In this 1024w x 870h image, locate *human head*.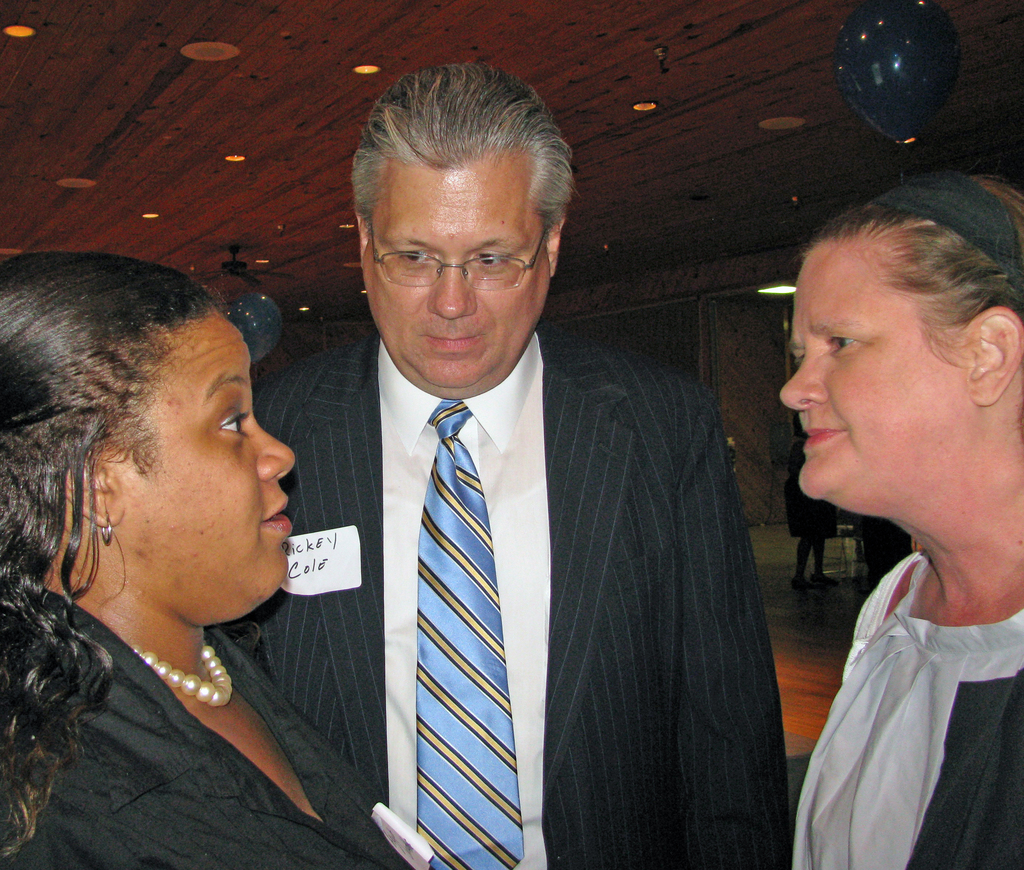
Bounding box: box(777, 173, 1023, 503).
